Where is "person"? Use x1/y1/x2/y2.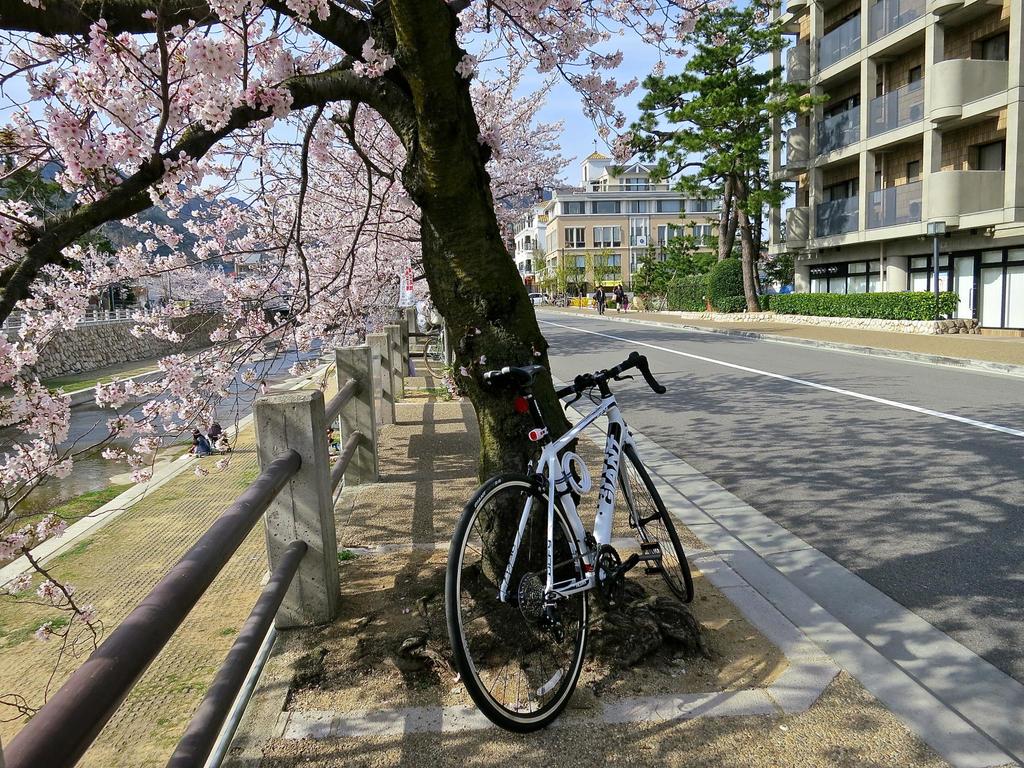
190/428/211/456.
